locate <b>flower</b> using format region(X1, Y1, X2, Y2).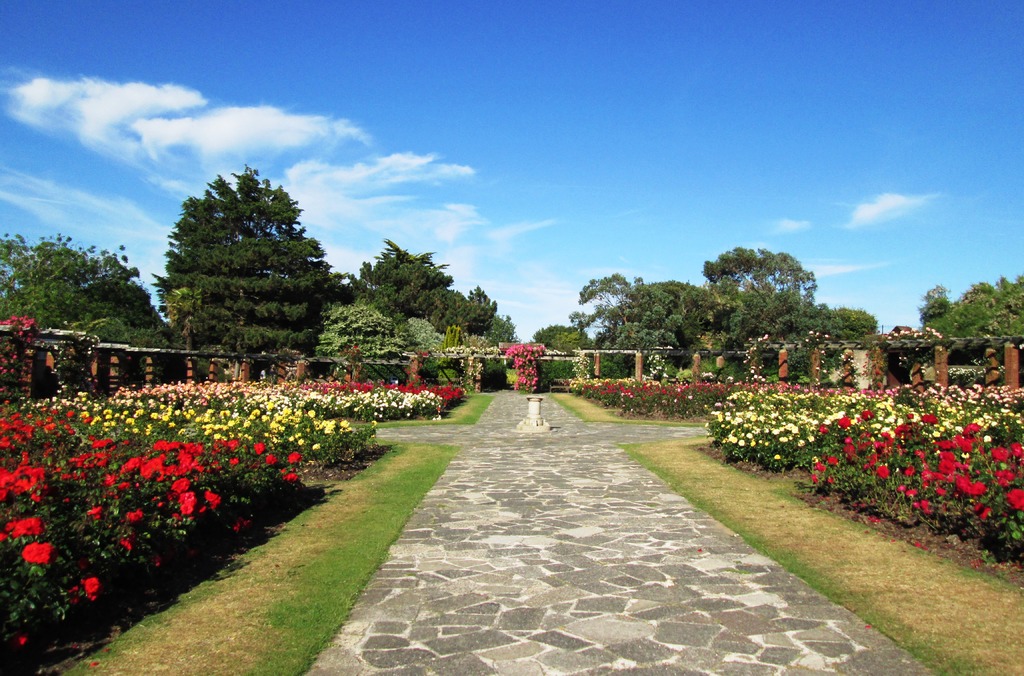
region(812, 477, 822, 486).
